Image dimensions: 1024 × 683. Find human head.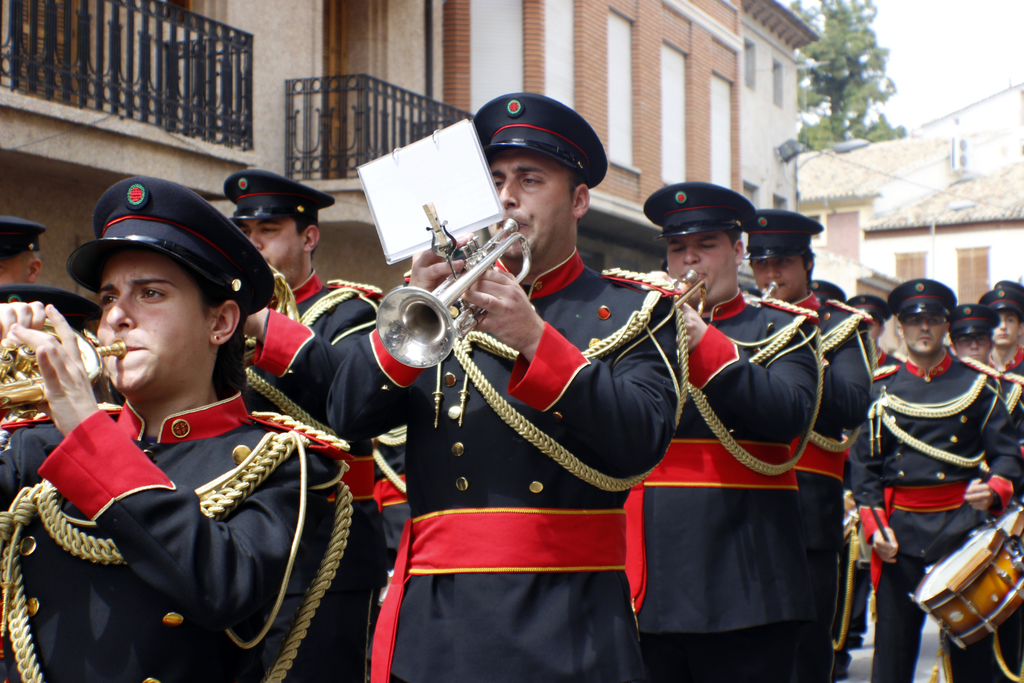
{"left": 479, "top": 93, "right": 588, "bottom": 268}.
